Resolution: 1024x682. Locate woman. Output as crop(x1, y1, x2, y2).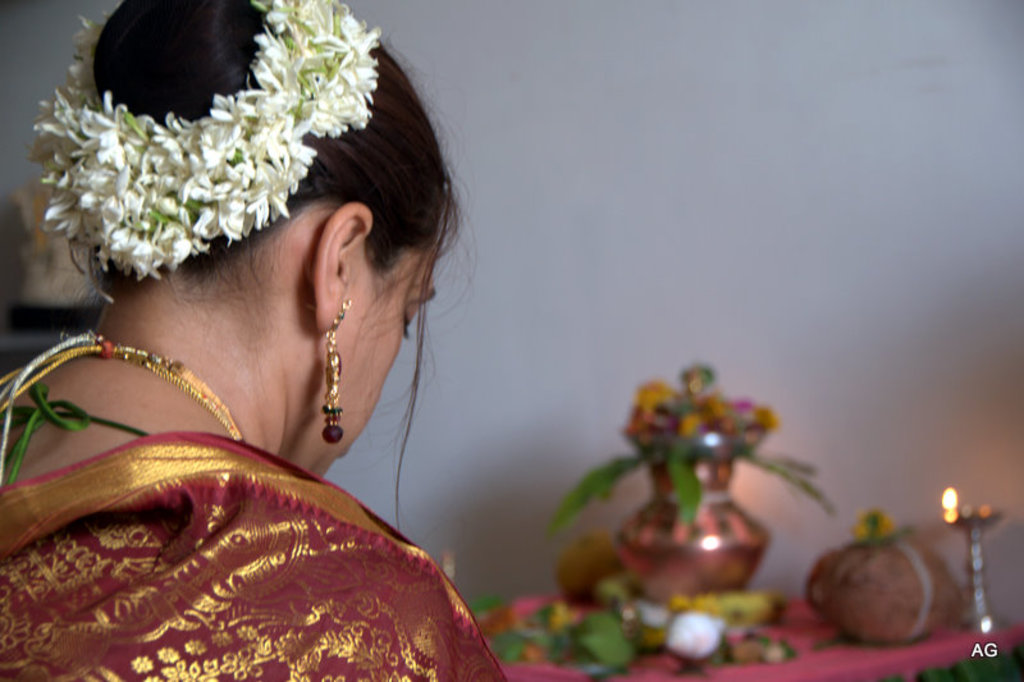
crop(0, 0, 545, 681).
